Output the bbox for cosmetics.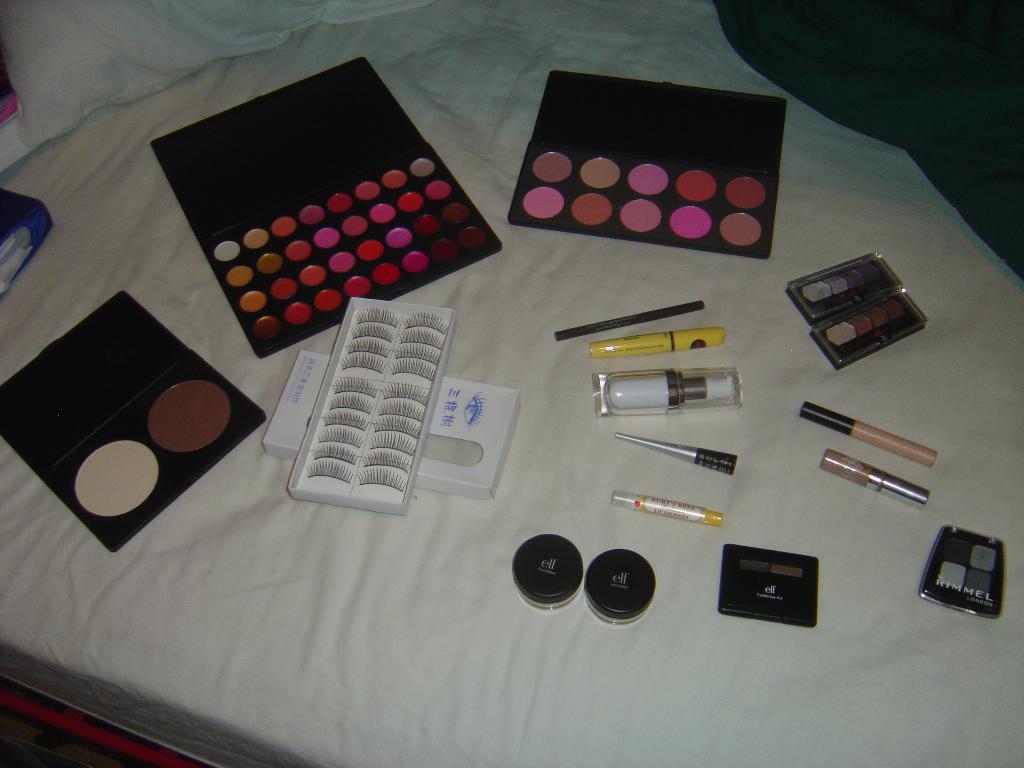
crop(327, 193, 349, 212).
